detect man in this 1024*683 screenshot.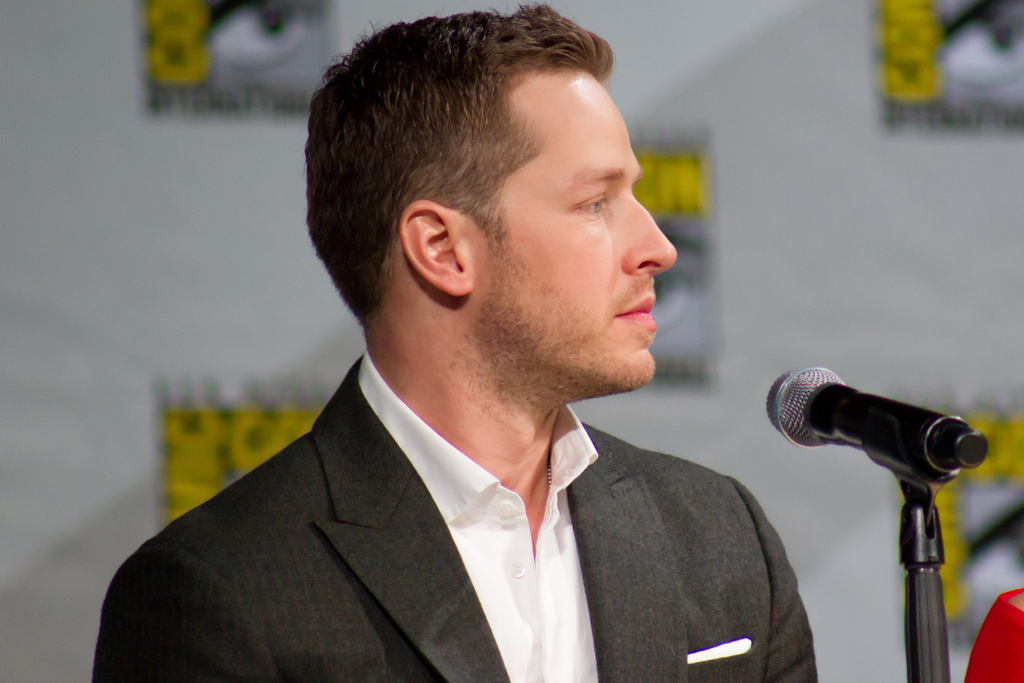
Detection: box(95, 49, 820, 664).
